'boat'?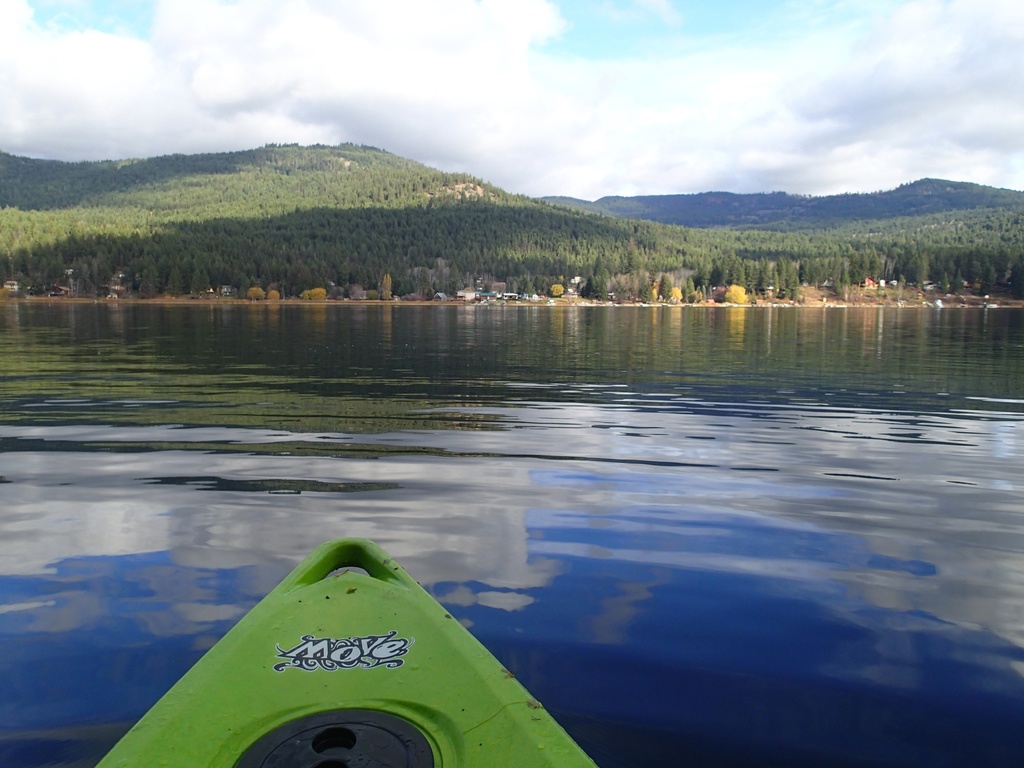
<region>97, 530, 599, 767</region>
